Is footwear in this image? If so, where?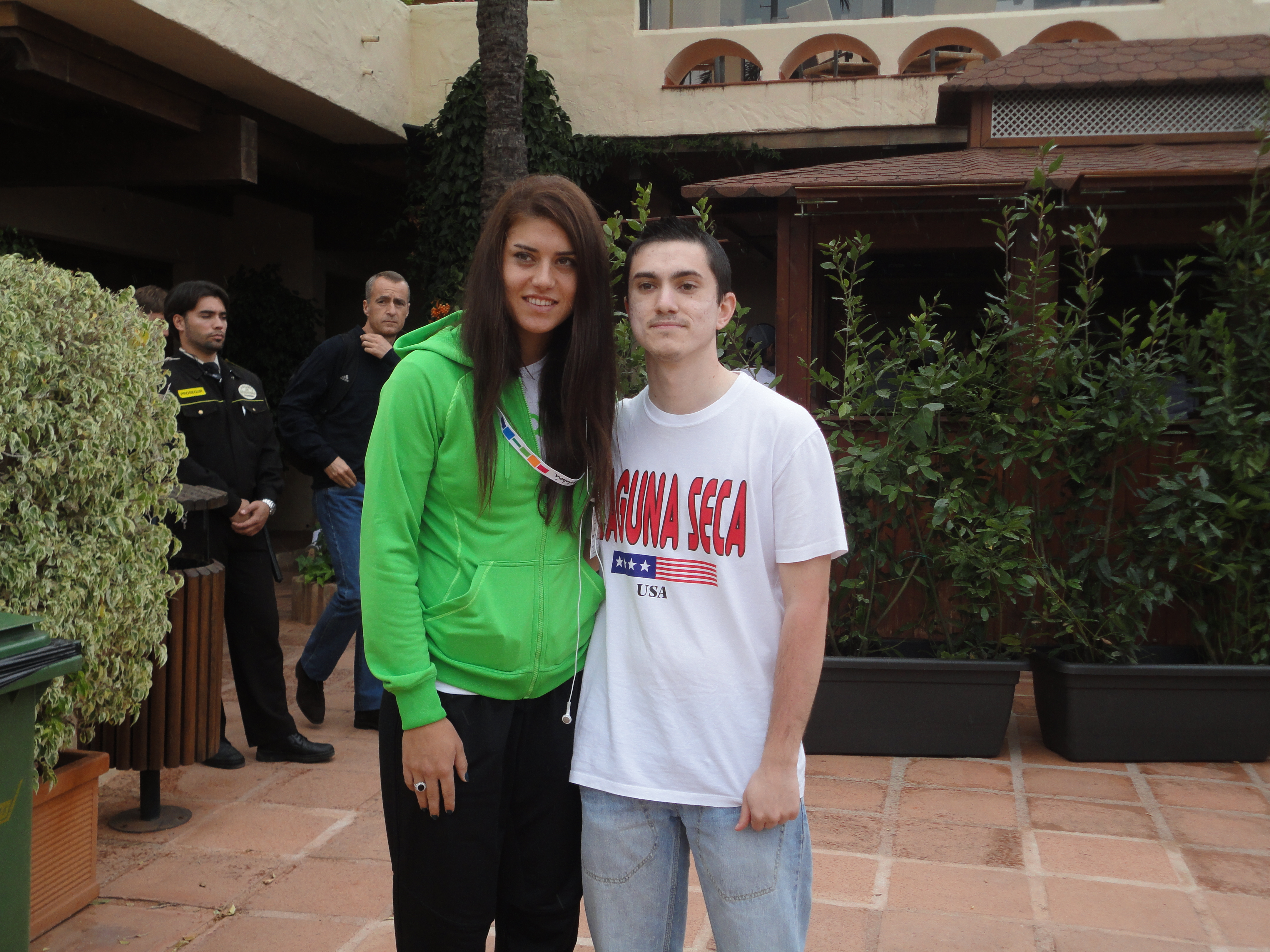
Yes, at Rect(76, 212, 95, 224).
